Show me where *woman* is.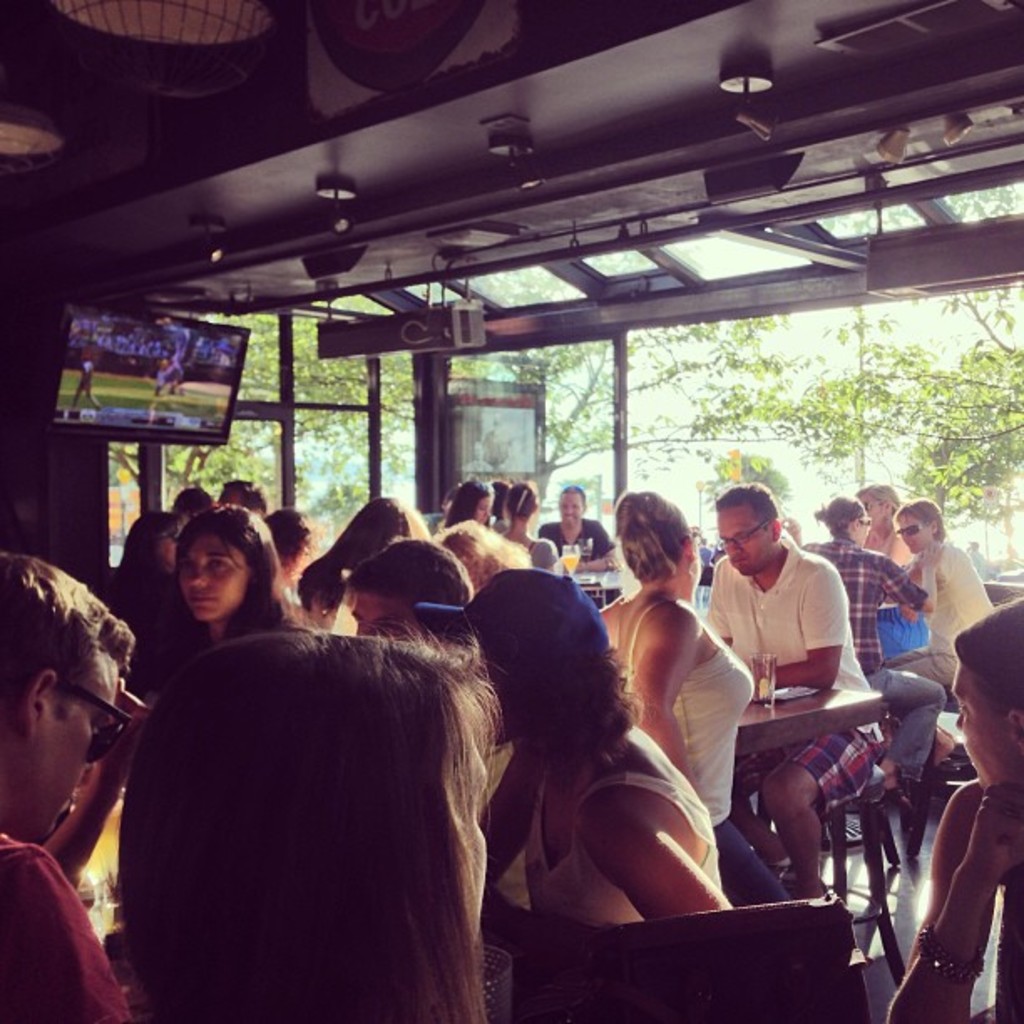
*woman* is at detection(596, 490, 795, 914).
